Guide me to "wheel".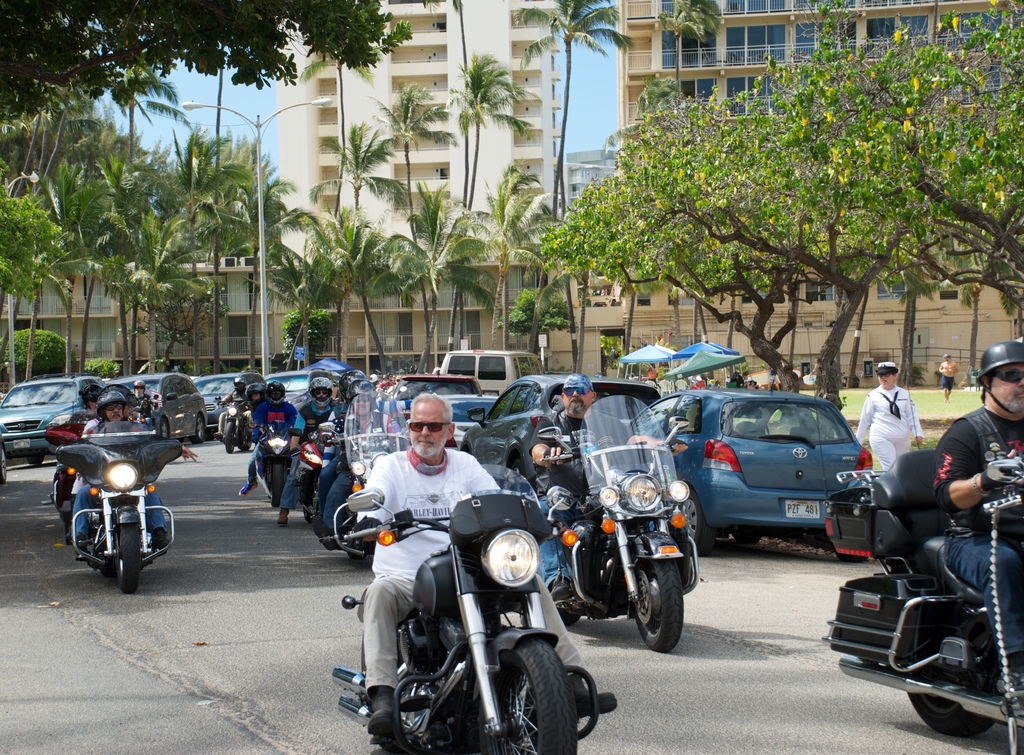
Guidance: [x1=190, y1=413, x2=205, y2=446].
